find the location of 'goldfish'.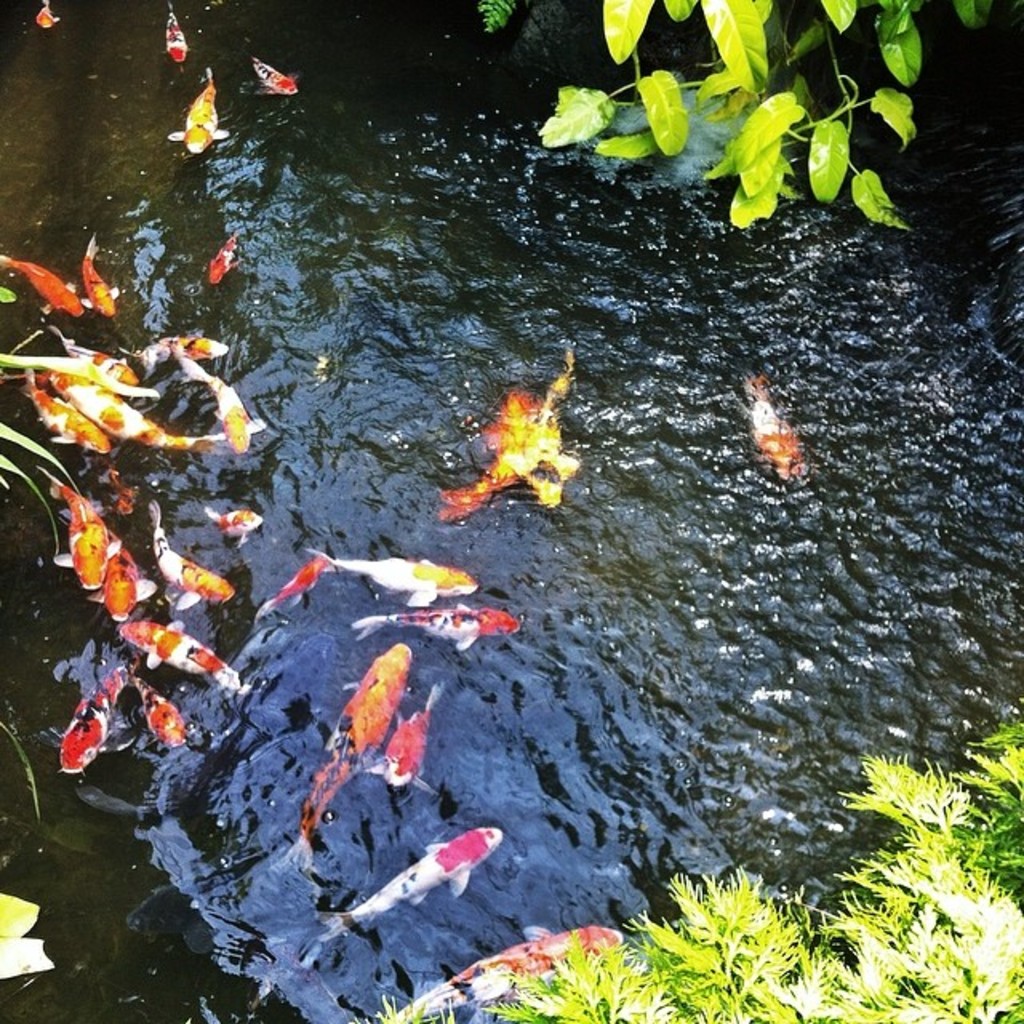
Location: region(752, 373, 805, 477).
